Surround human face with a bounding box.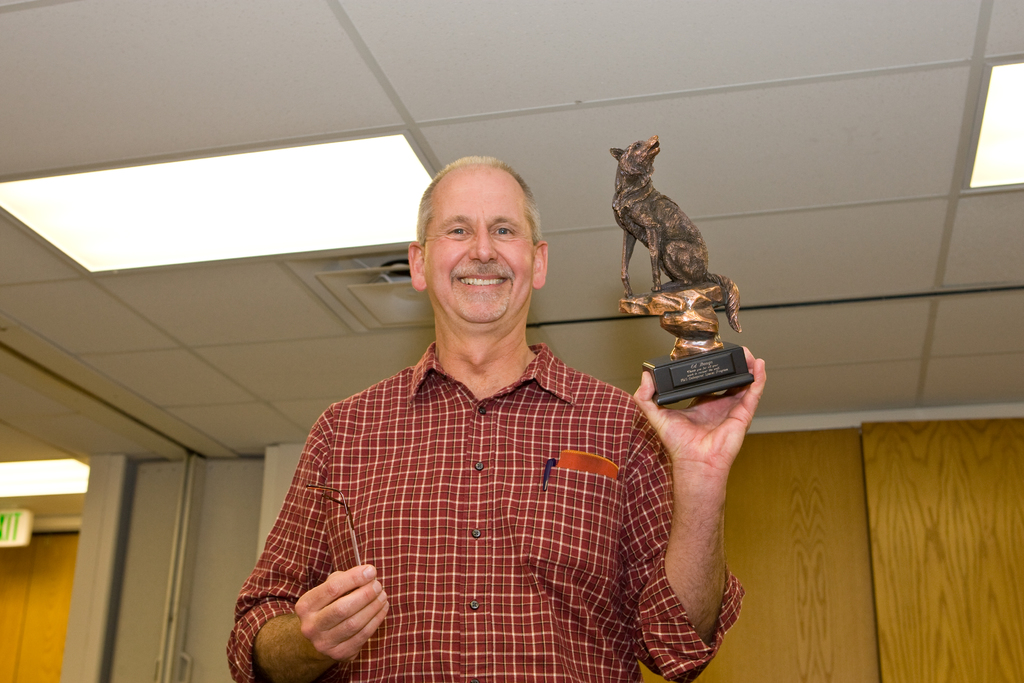
box=[425, 169, 530, 312].
